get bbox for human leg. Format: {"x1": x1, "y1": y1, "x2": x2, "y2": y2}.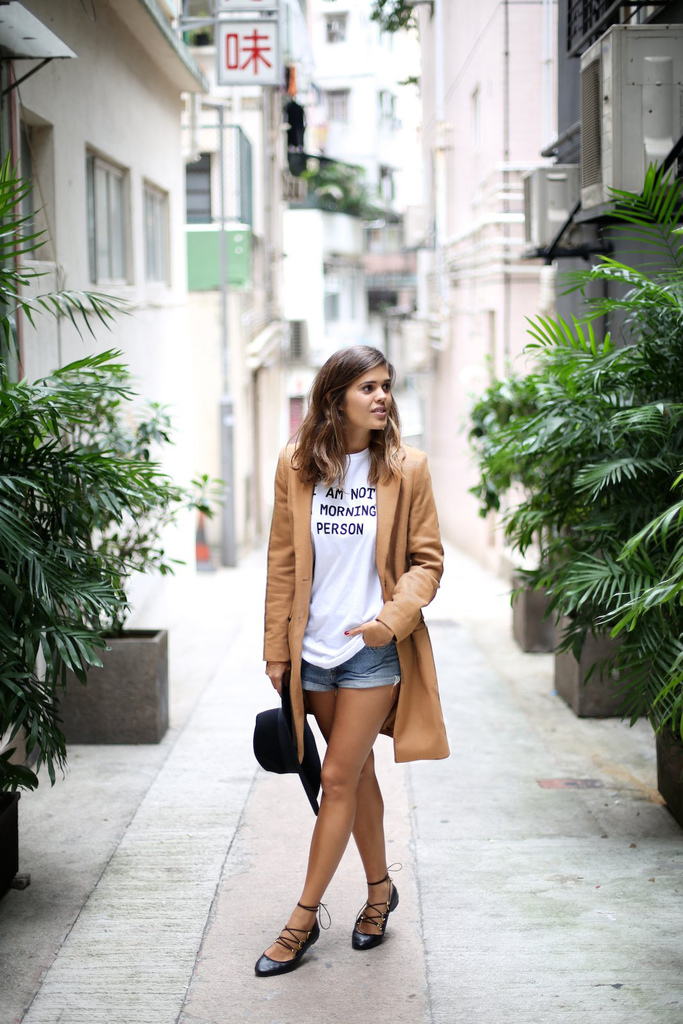
{"x1": 288, "y1": 652, "x2": 404, "y2": 953}.
